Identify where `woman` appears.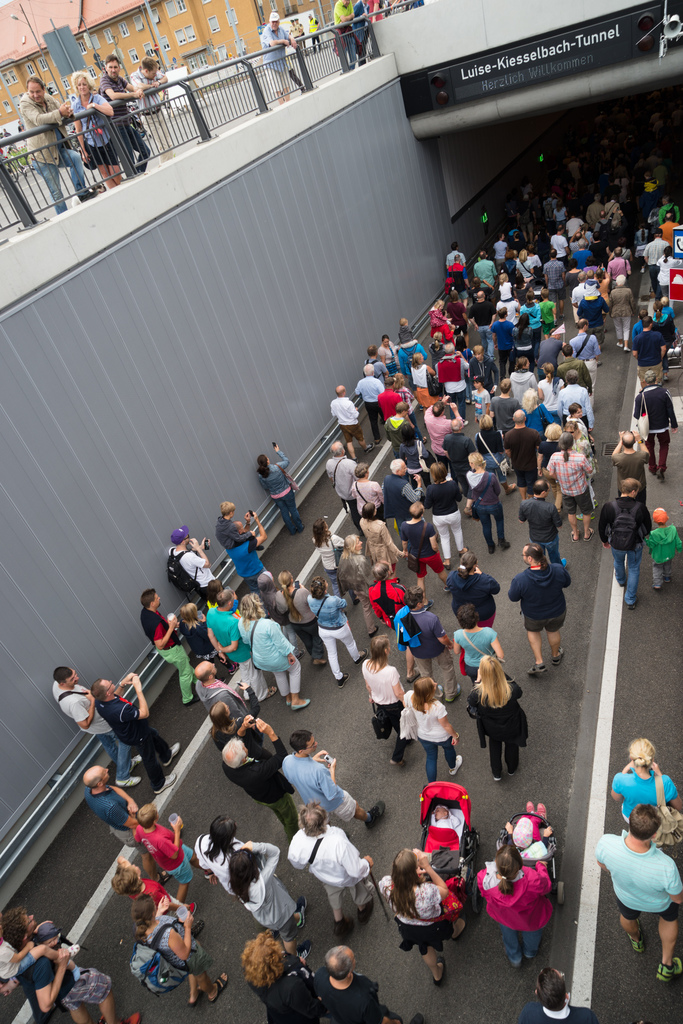
Appears at {"left": 554, "top": 198, "right": 570, "bottom": 228}.
